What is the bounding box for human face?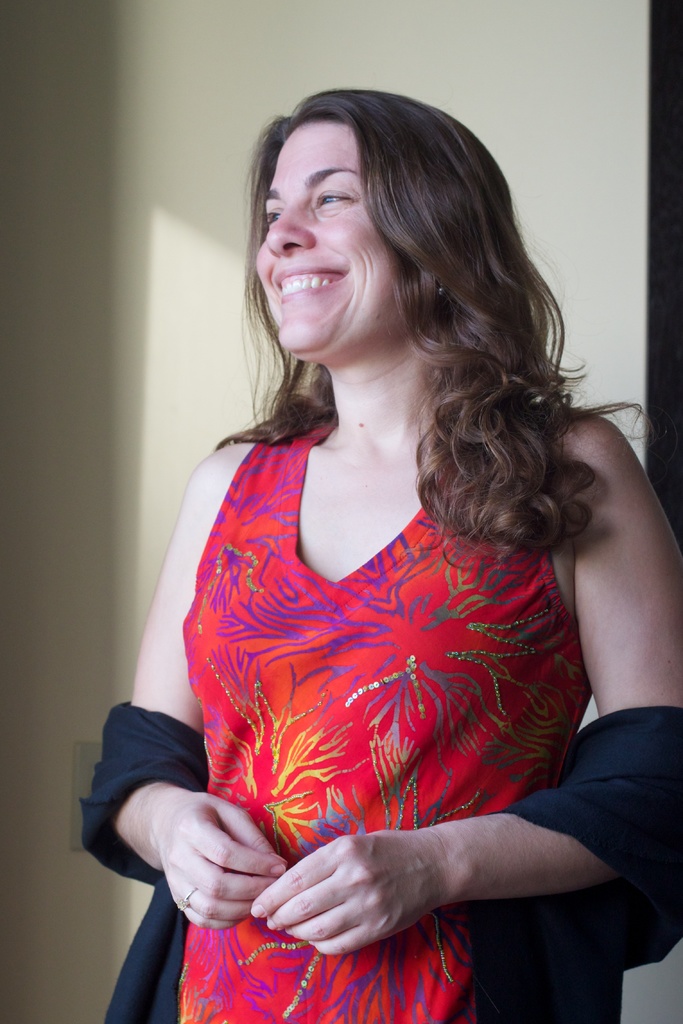
pyautogui.locateOnScreen(258, 119, 402, 353).
